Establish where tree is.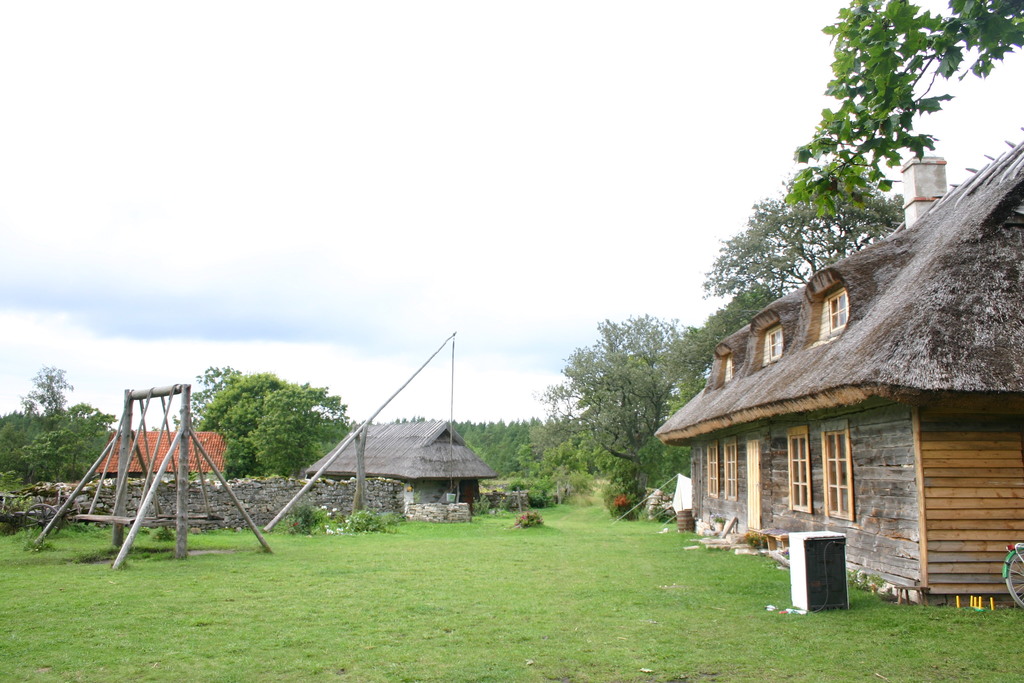
Established at box(698, 156, 902, 299).
